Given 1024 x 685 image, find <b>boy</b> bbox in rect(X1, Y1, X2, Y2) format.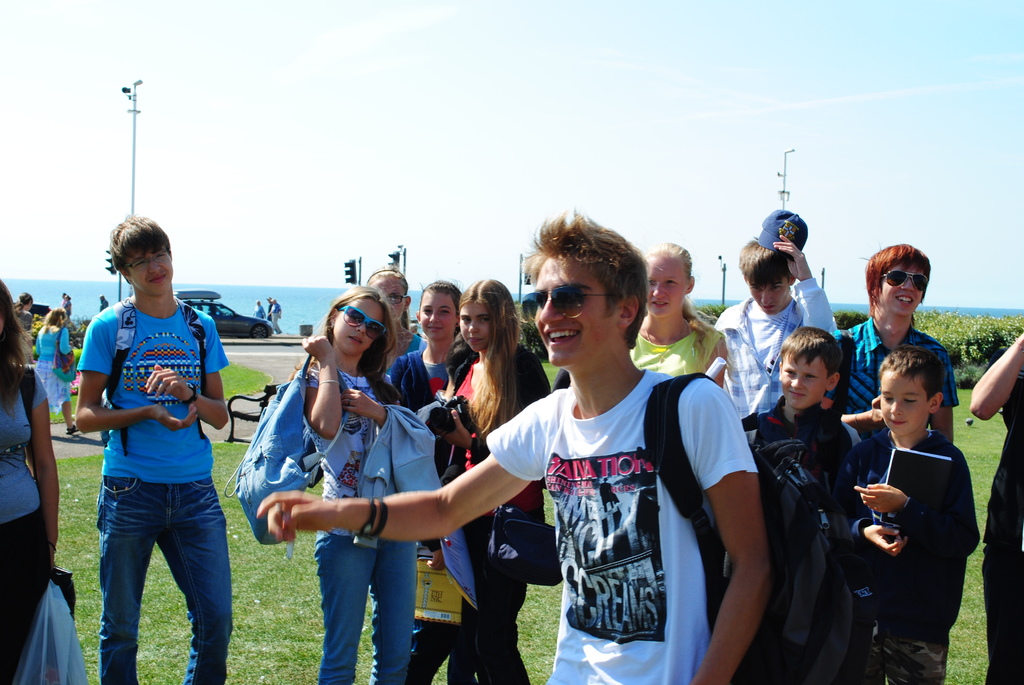
rect(255, 209, 771, 684).
